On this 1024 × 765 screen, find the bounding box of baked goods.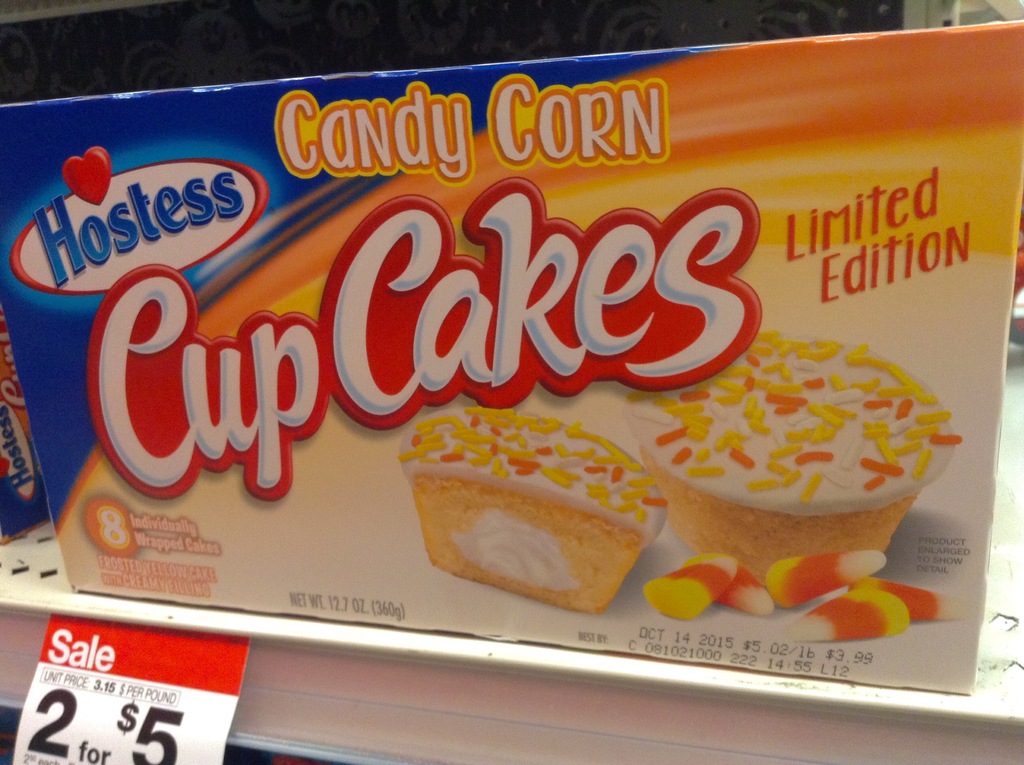
Bounding box: <region>619, 325, 964, 588</region>.
